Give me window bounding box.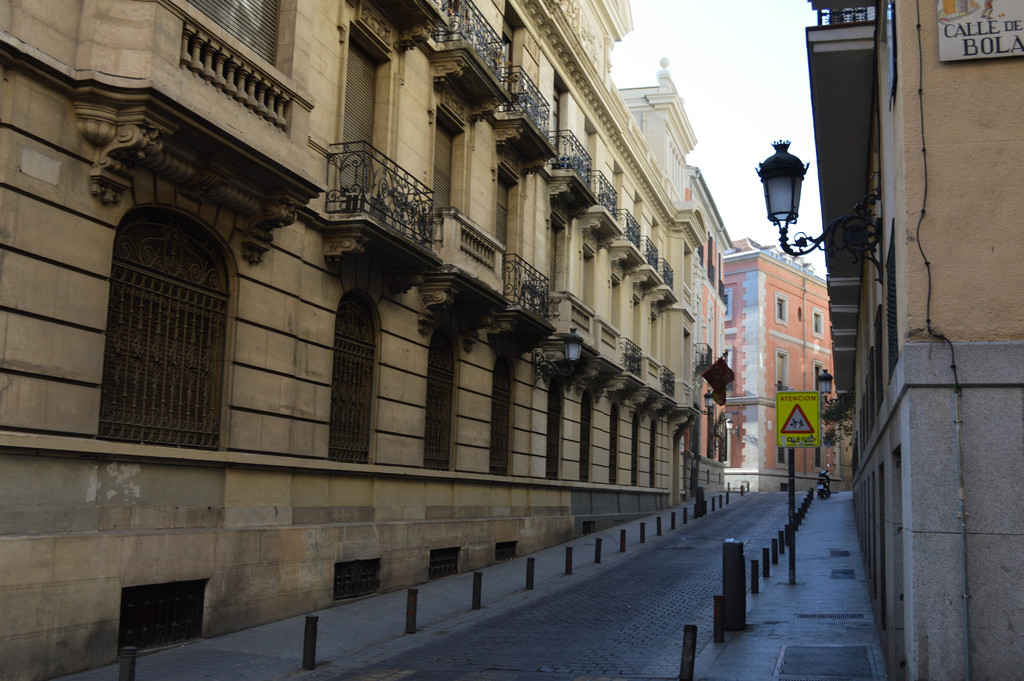
{"x1": 544, "y1": 367, "x2": 569, "y2": 486}.
